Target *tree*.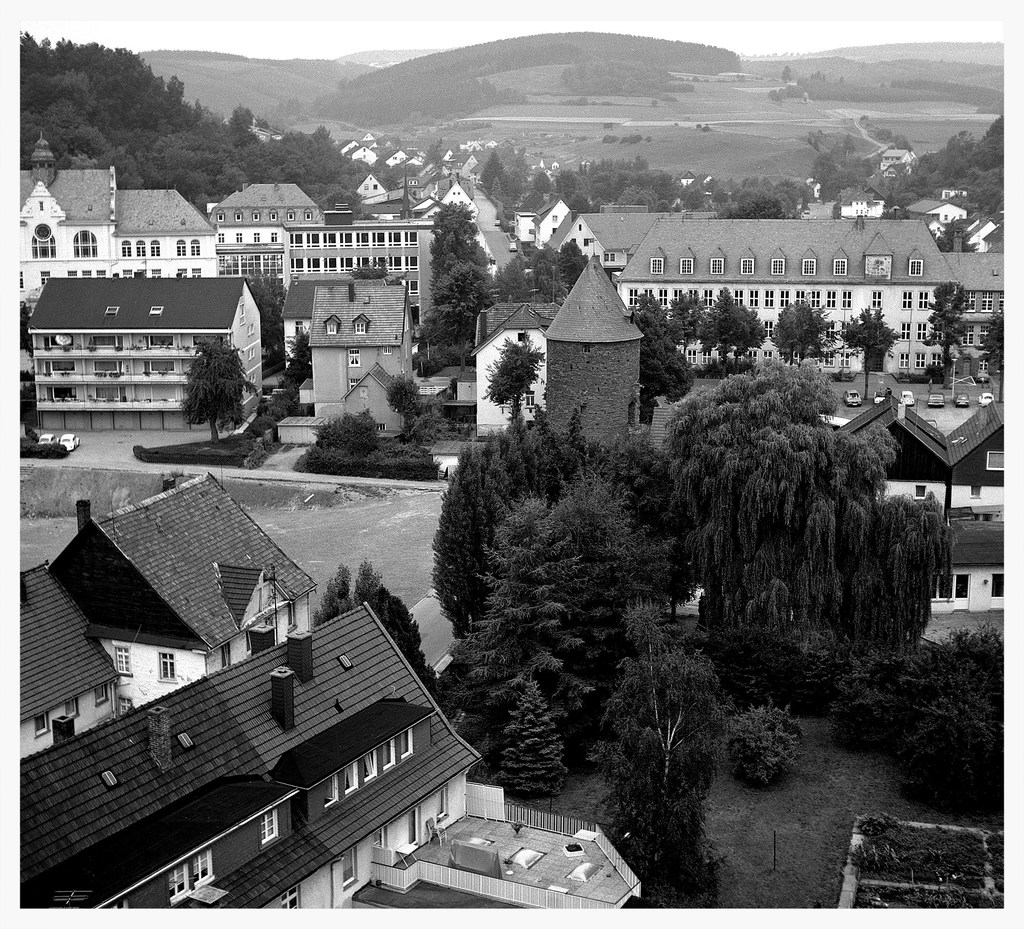
Target region: bbox=(433, 248, 503, 369).
